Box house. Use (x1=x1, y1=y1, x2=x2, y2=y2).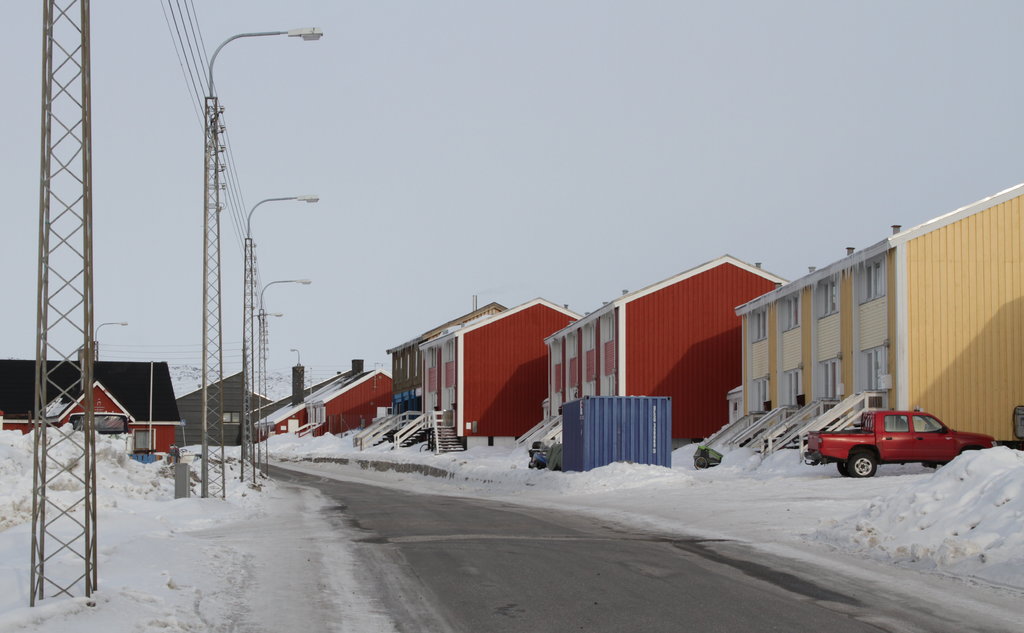
(x1=2, y1=356, x2=186, y2=453).
